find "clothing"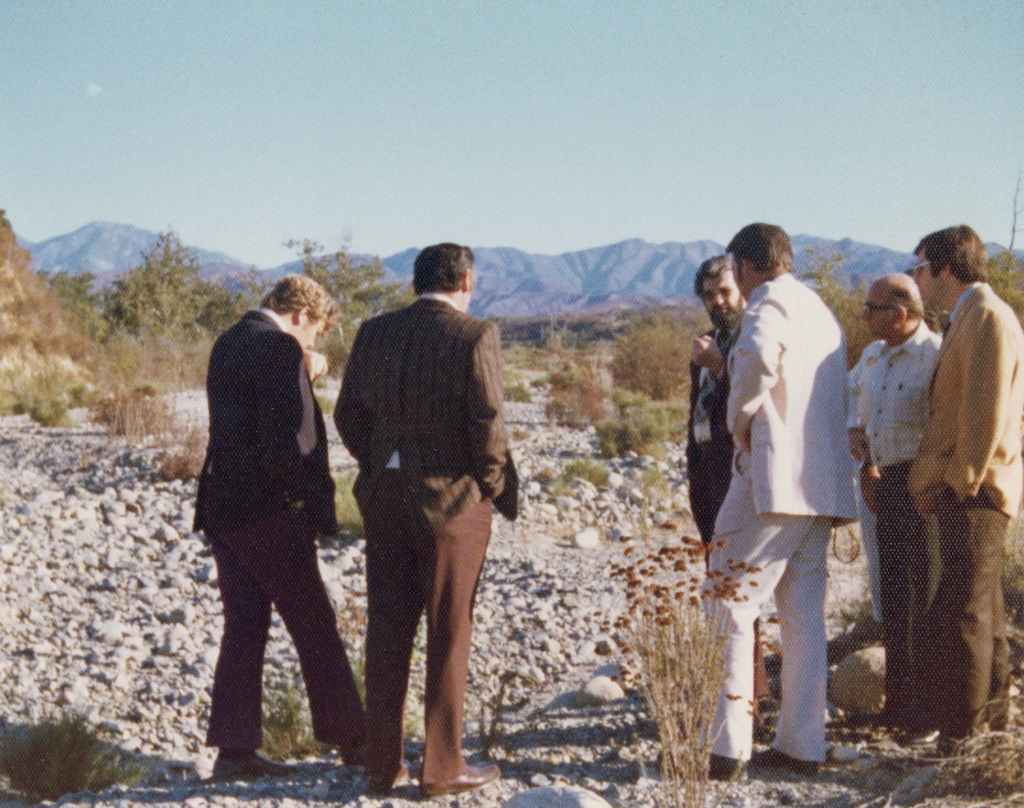
(x1=333, y1=290, x2=520, y2=790)
